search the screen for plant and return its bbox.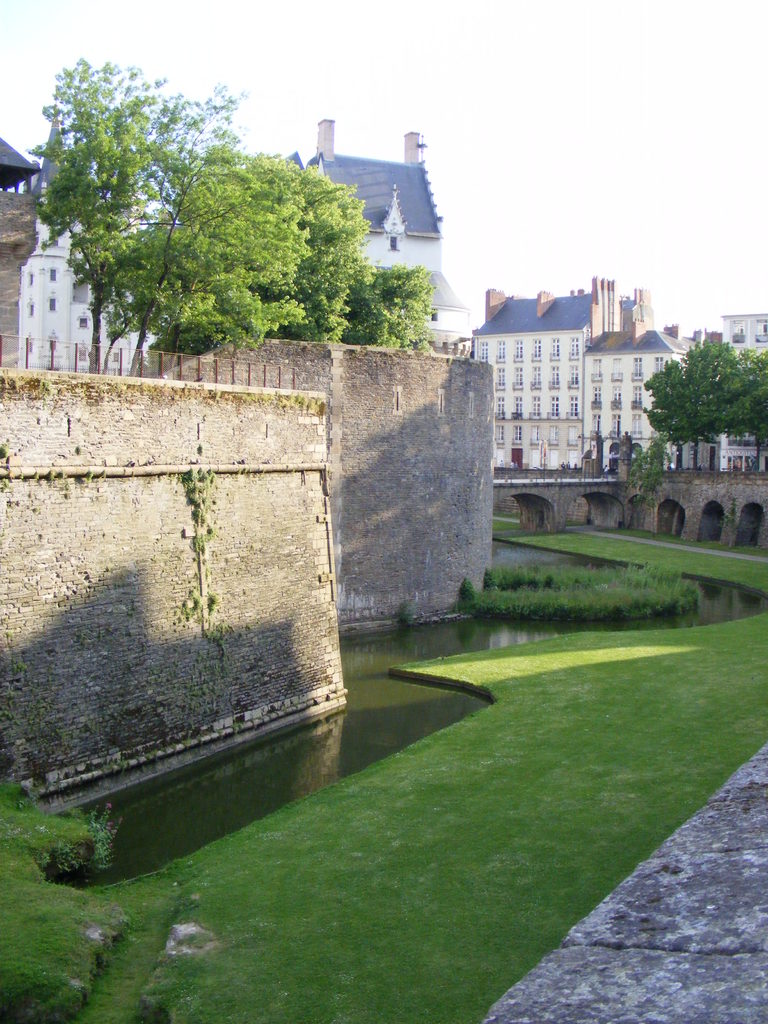
Found: [x1=0, y1=477, x2=9, y2=491].
